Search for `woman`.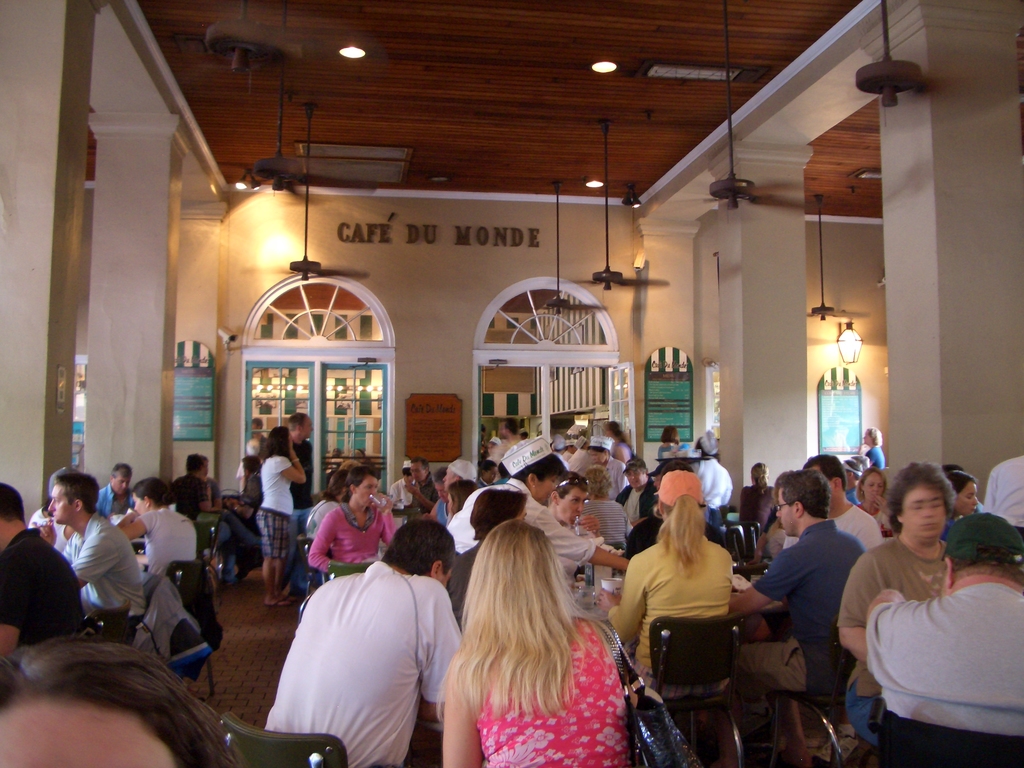
Found at x1=436, y1=516, x2=641, y2=767.
